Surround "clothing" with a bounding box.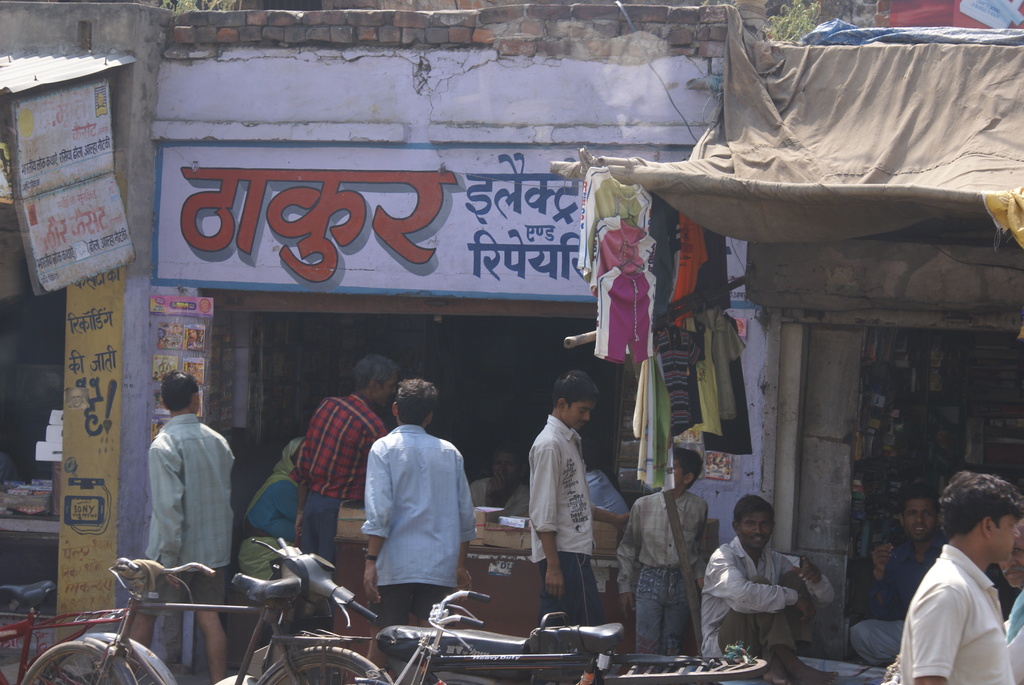
701,528,837,672.
